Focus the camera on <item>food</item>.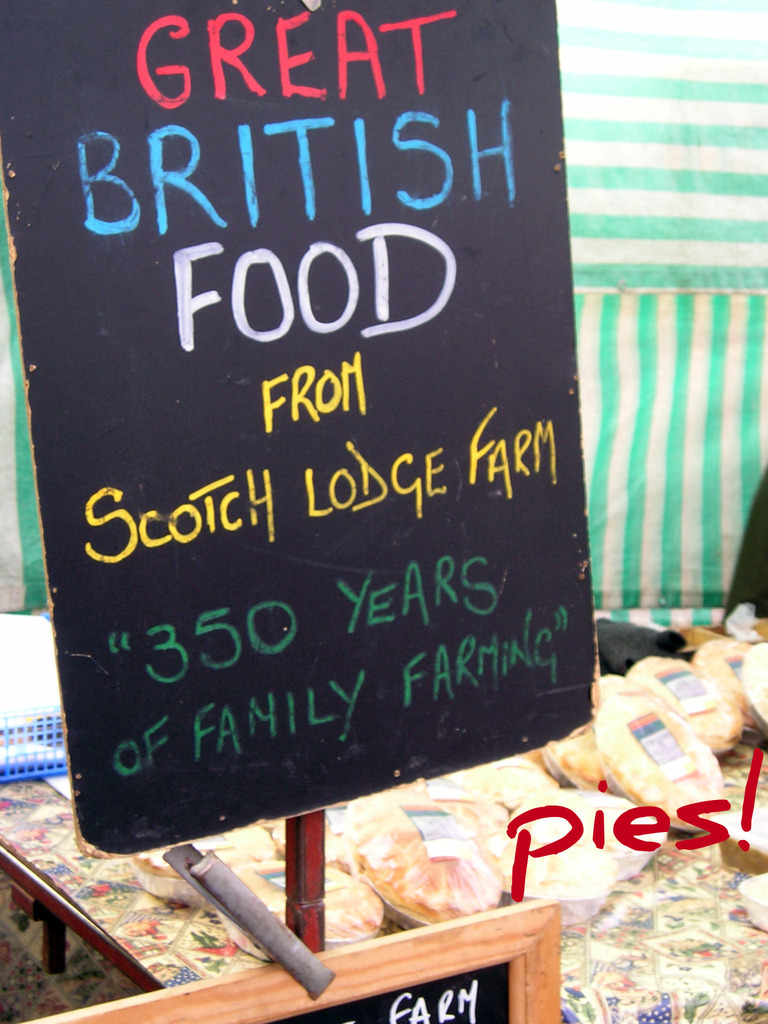
Focus region: [x1=132, y1=607, x2=767, y2=929].
